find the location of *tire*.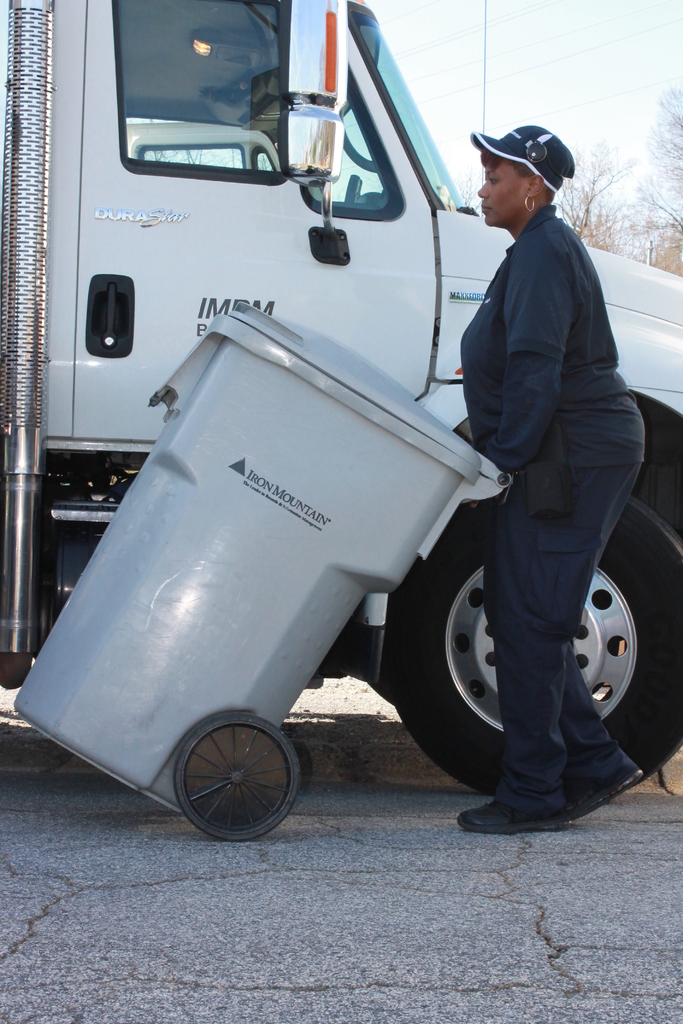
Location: 175 713 299 843.
